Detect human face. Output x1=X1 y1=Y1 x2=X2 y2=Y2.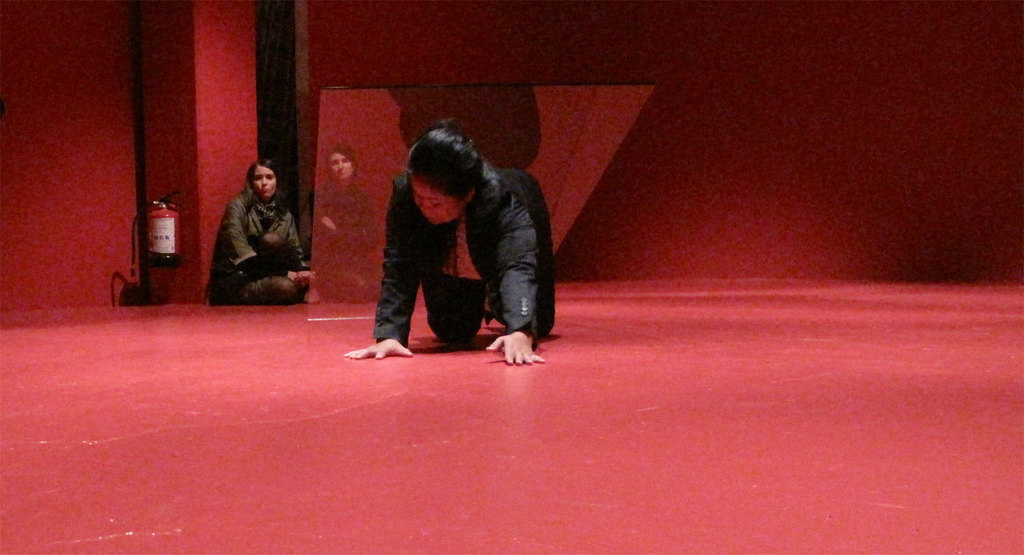
x1=251 y1=164 x2=276 y2=198.
